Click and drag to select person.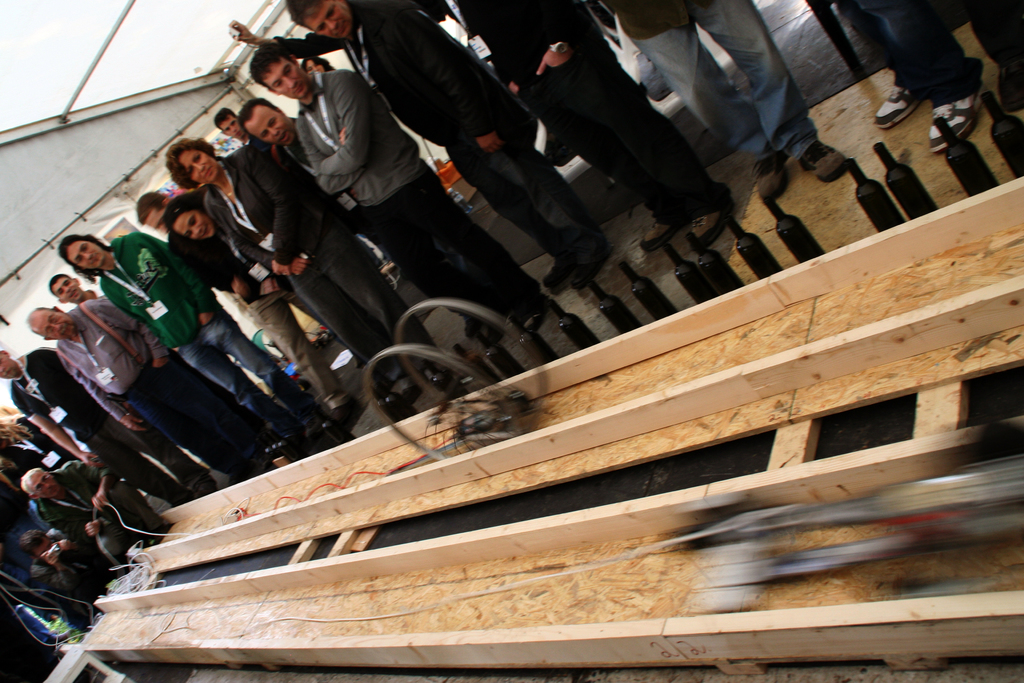
Selection: bbox(841, 0, 936, 153).
